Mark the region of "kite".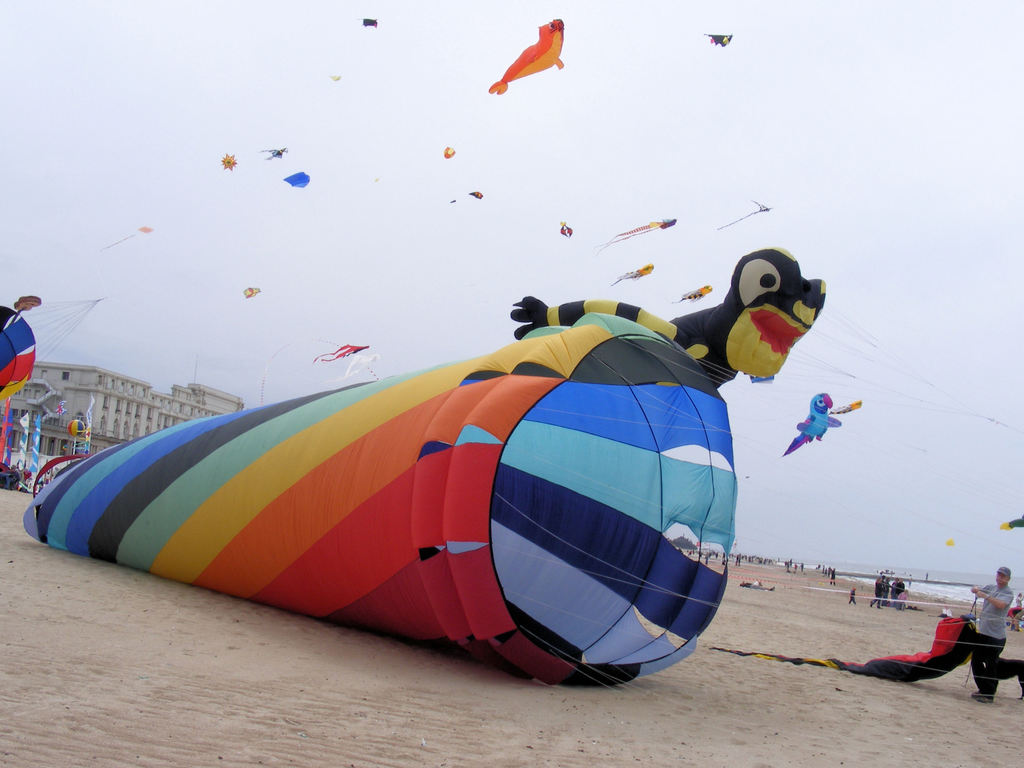
Region: bbox(97, 222, 154, 253).
